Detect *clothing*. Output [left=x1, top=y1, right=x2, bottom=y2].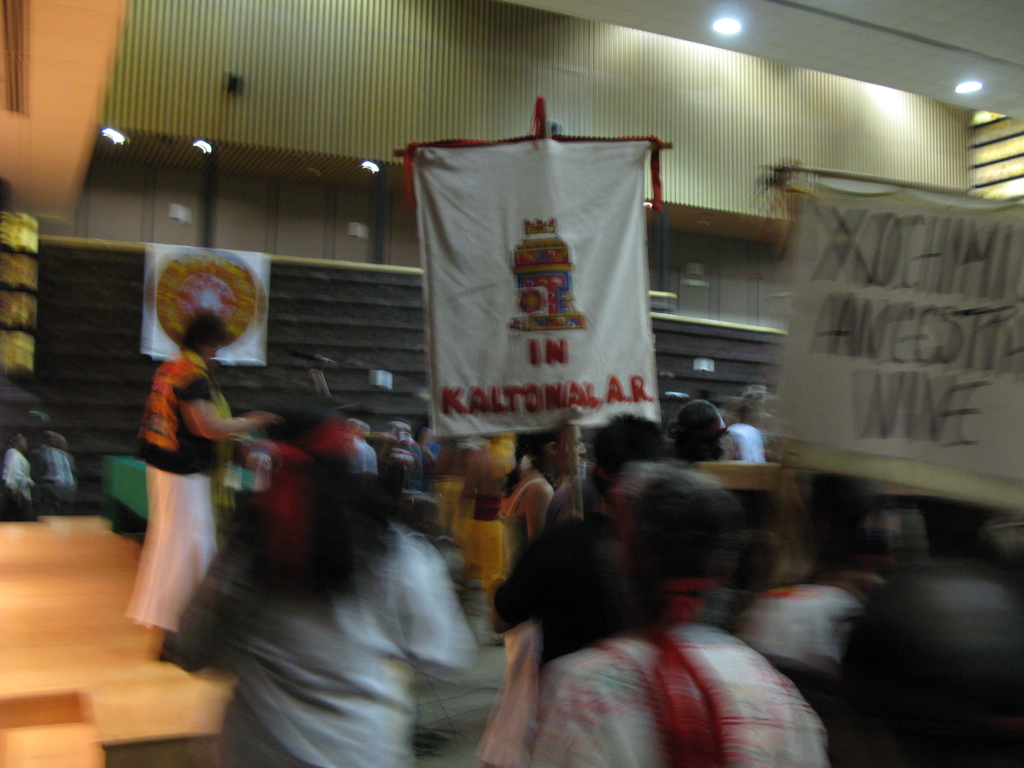
[left=442, top=482, right=465, bottom=528].
